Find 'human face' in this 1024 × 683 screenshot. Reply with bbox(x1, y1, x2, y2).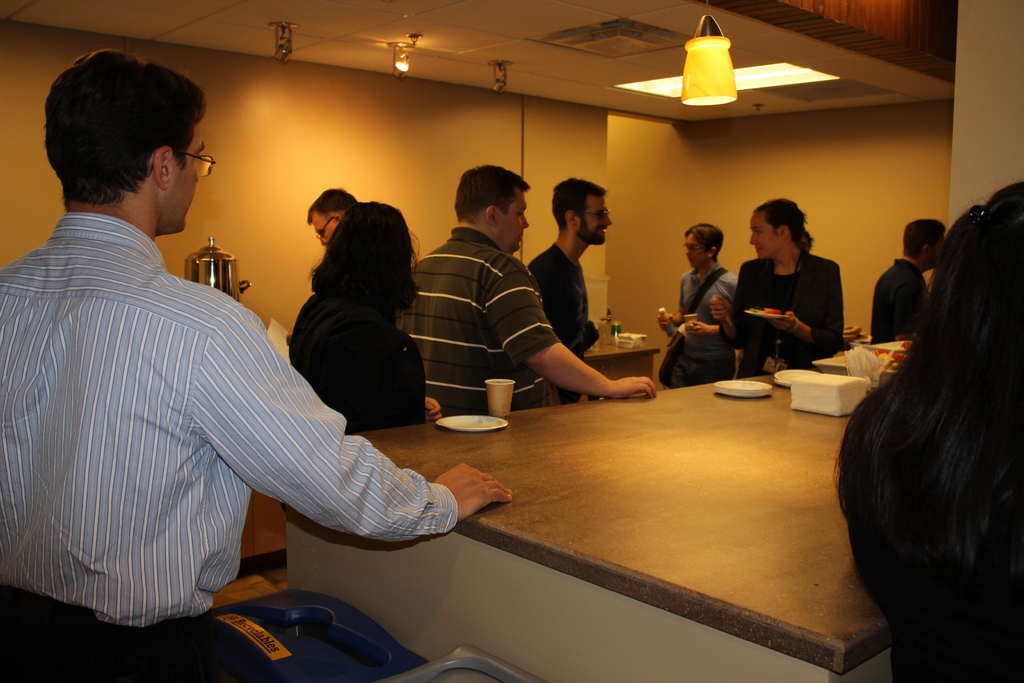
bbox(168, 117, 207, 233).
